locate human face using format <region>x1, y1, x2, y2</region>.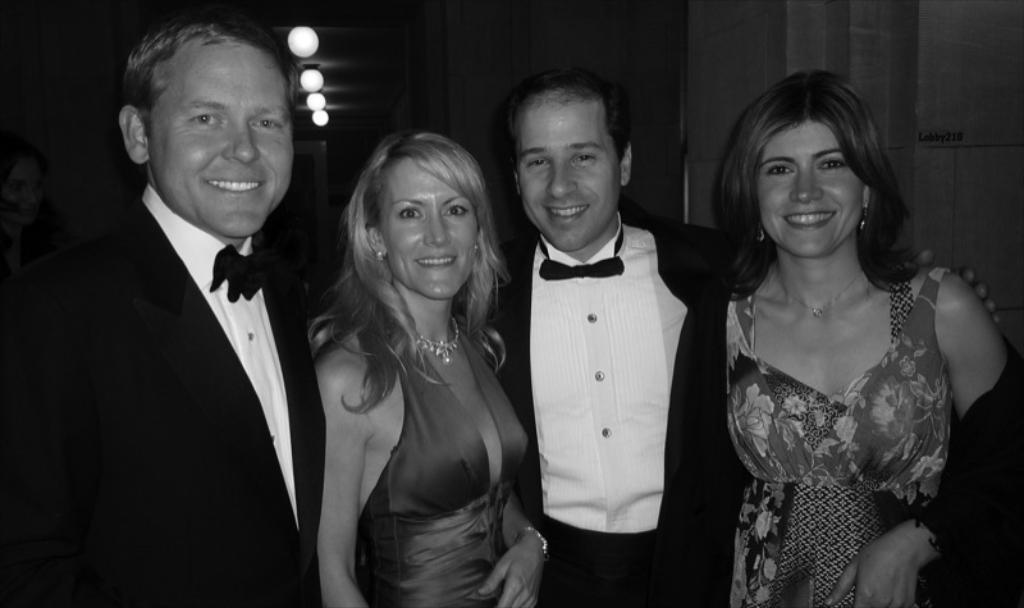
<region>518, 113, 622, 253</region>.
